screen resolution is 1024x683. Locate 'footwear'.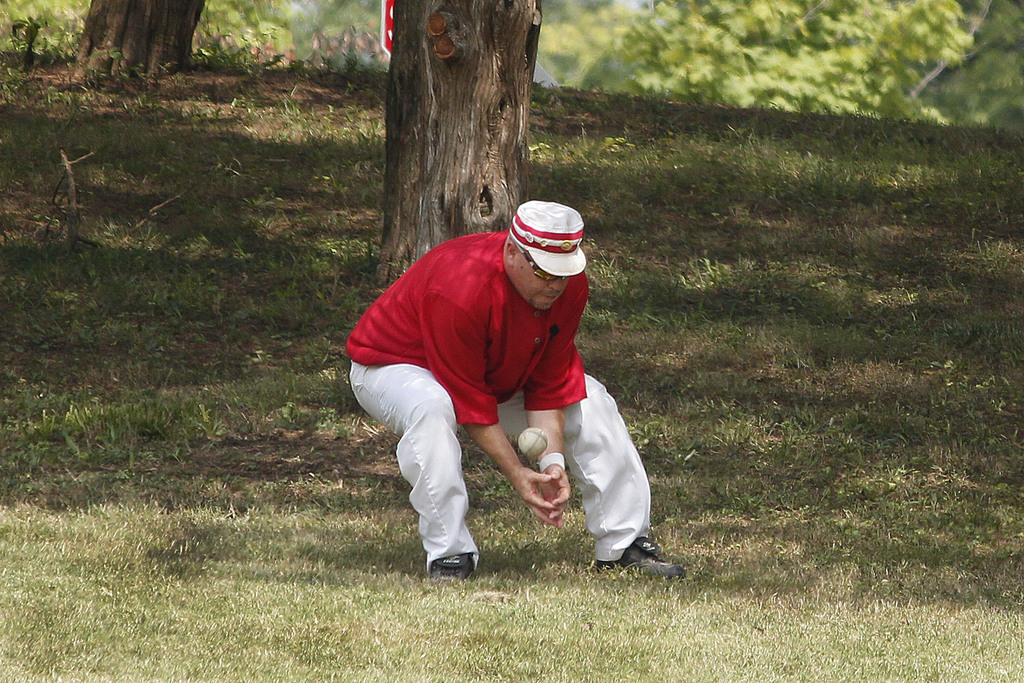
detection(424, 551, 490, 585).
